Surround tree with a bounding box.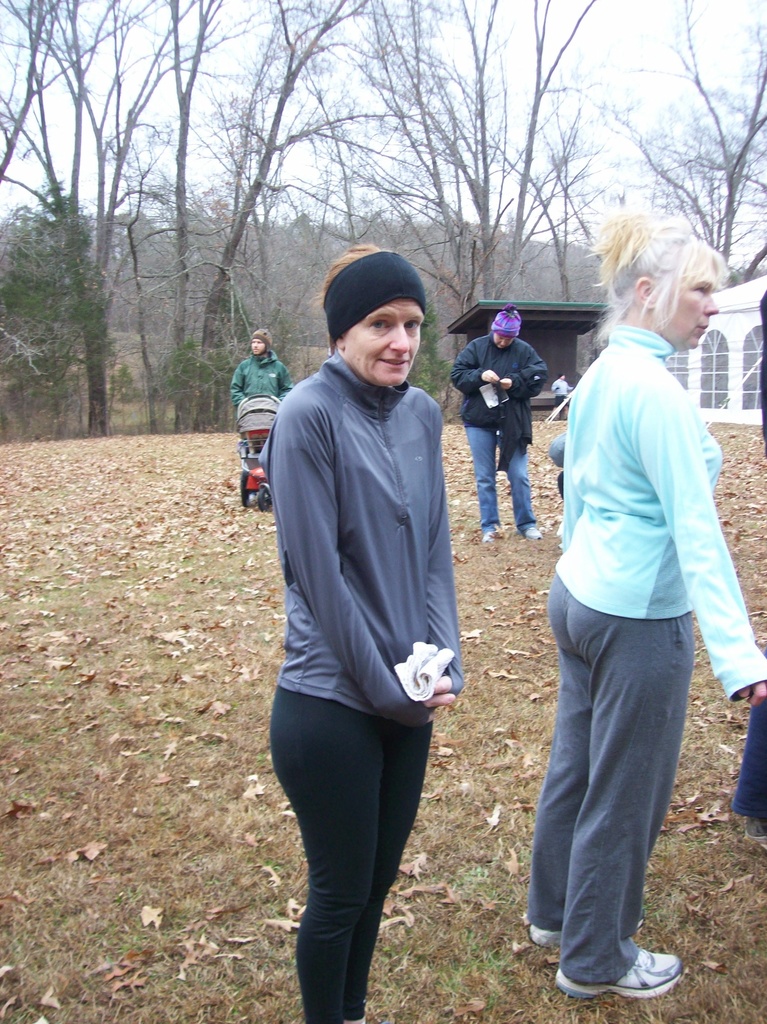
(0,0,255,457).
